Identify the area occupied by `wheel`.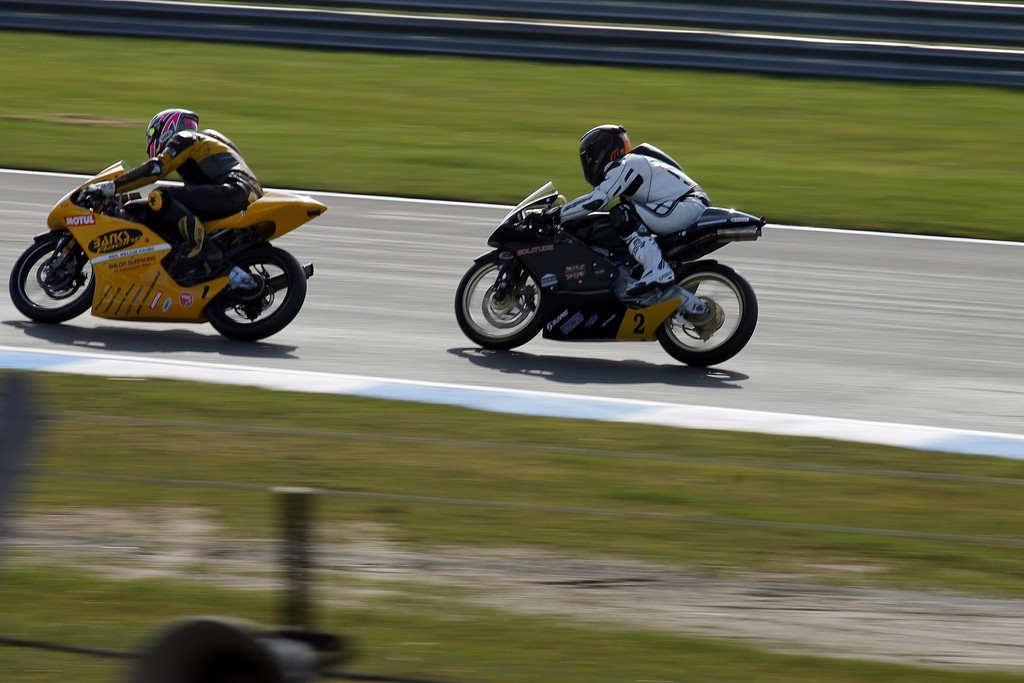
Area: <bbox>207, 248, 308, 338</bbox>.
